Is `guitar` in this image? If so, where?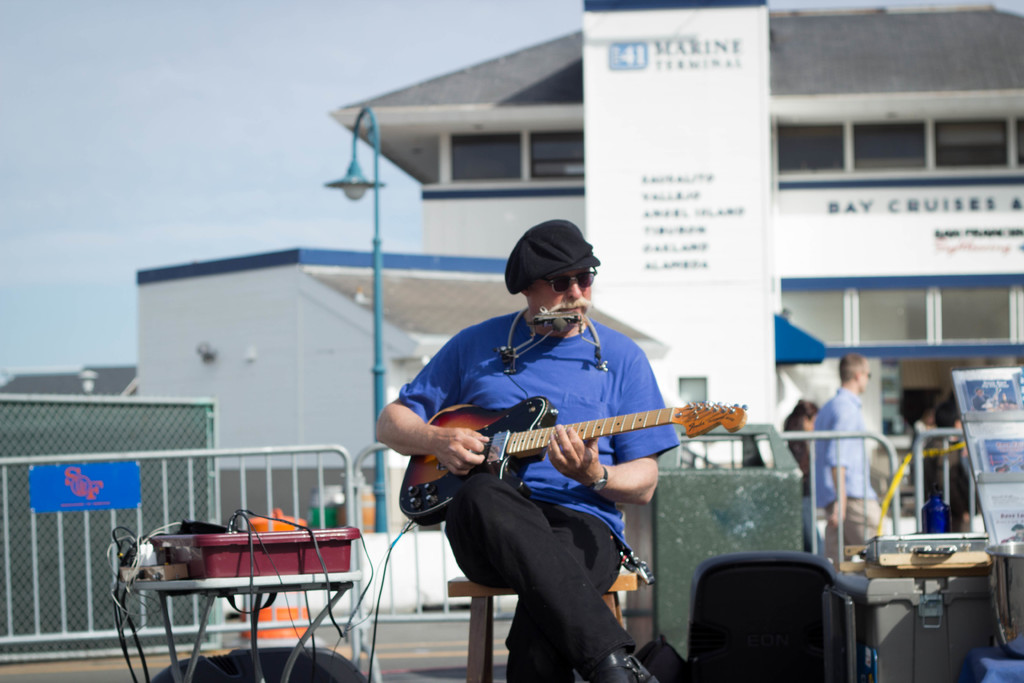
Yes, at [380,378,759,540].
